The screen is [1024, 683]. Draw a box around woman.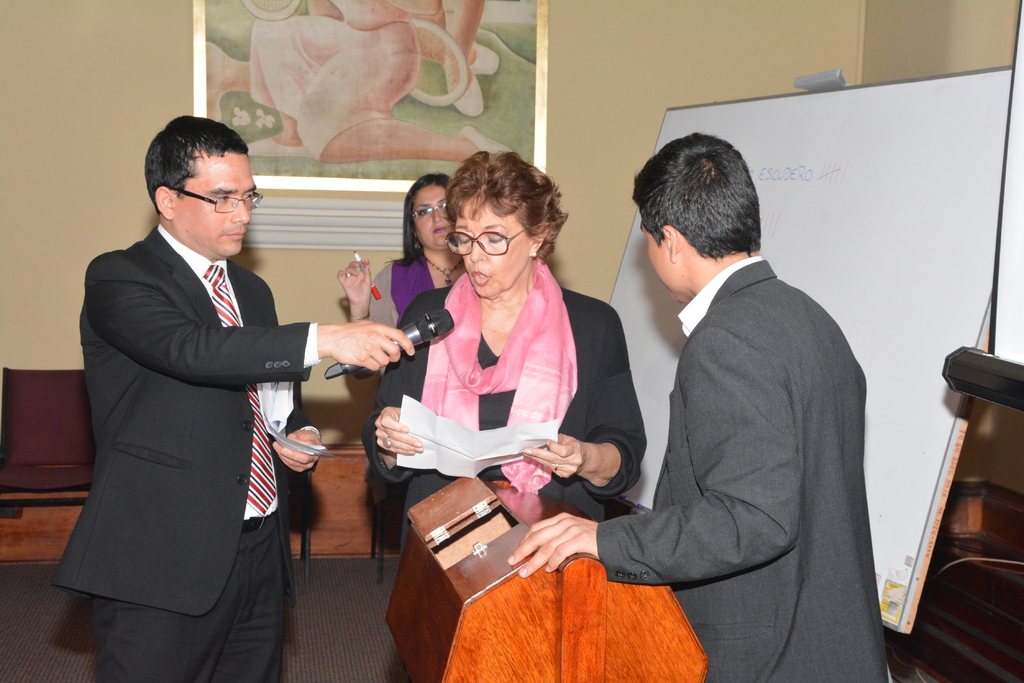
(397, 0, 502, 116).
